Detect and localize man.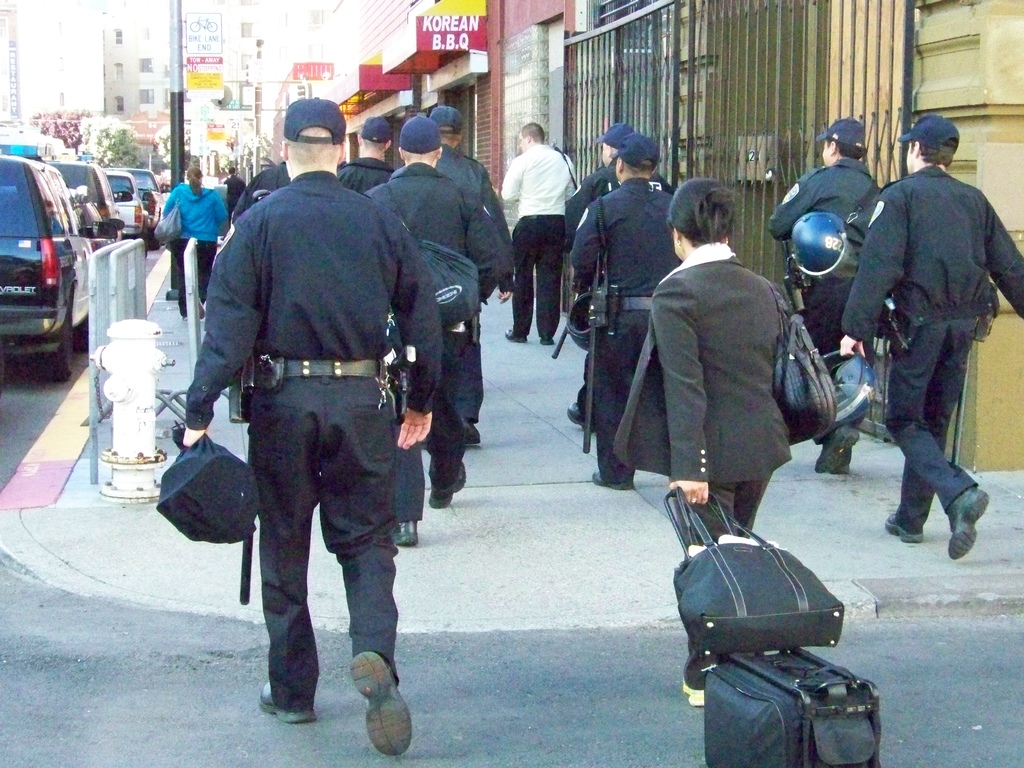
Localized at (430,108,509,253).
